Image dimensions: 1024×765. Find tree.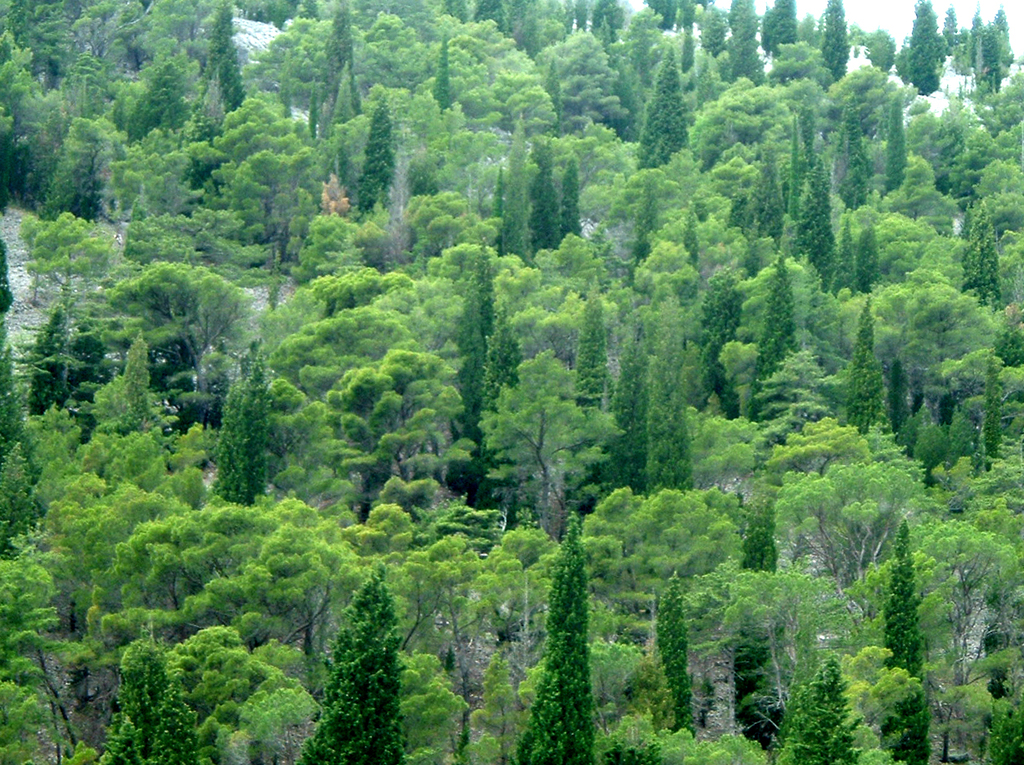
x1=287 y1=552 x2=404 y2=764.
